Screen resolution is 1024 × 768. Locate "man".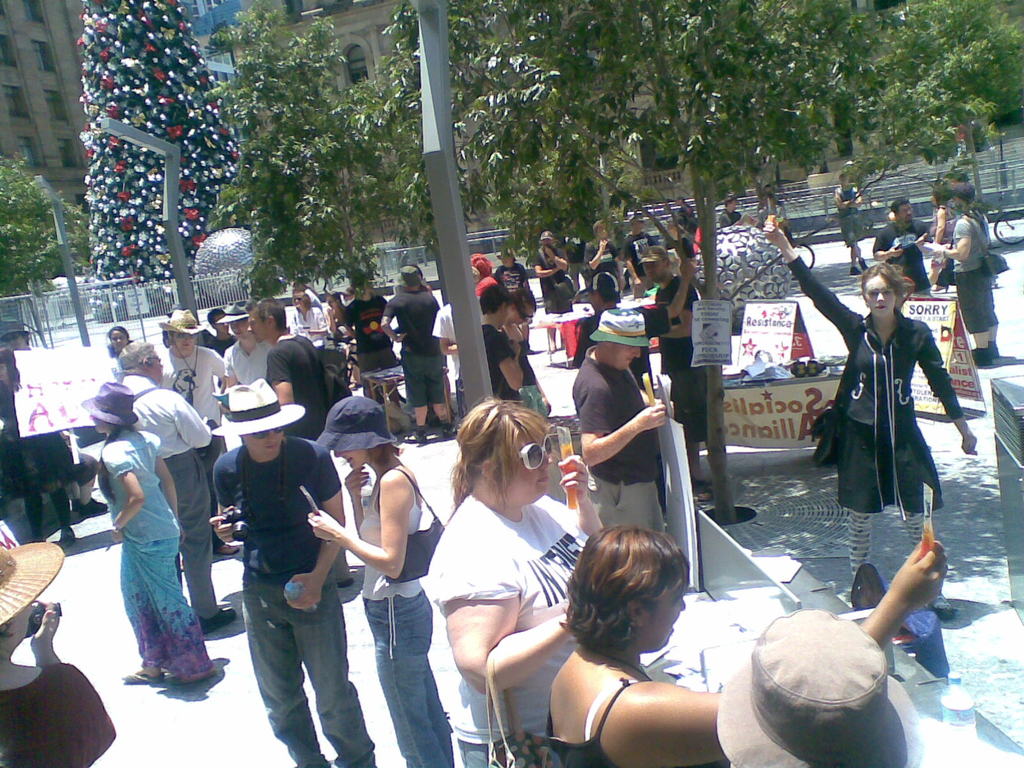
871:200:929:300.
